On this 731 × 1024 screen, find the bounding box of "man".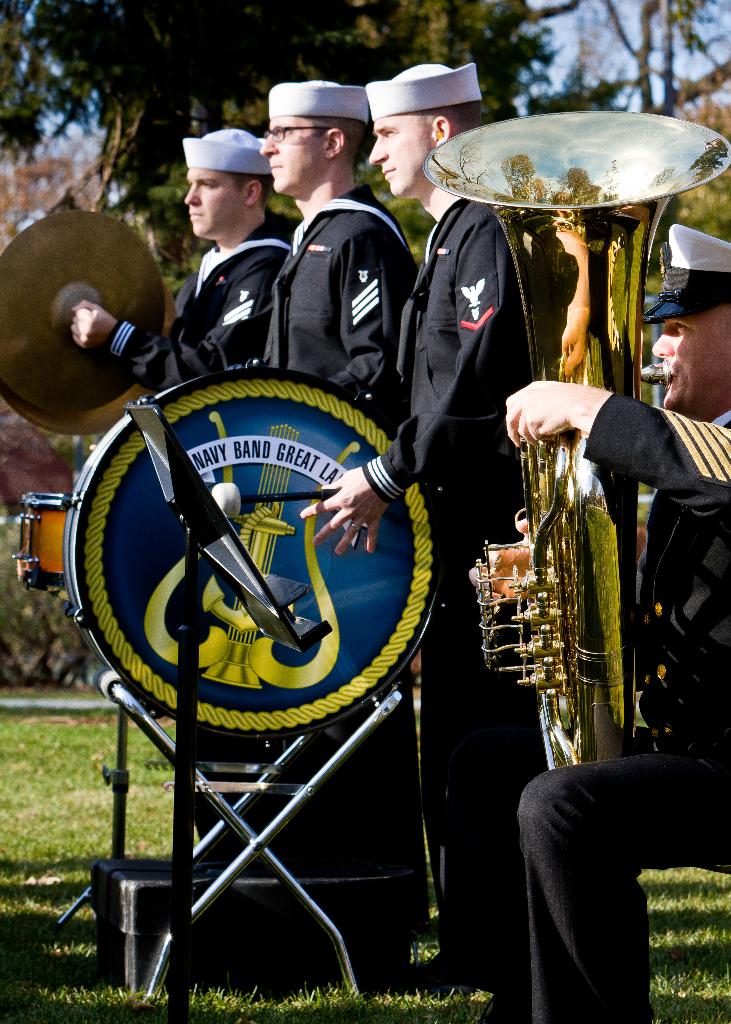
Bounding box: (x1=69, y1=116, x2=306, y2=394).
